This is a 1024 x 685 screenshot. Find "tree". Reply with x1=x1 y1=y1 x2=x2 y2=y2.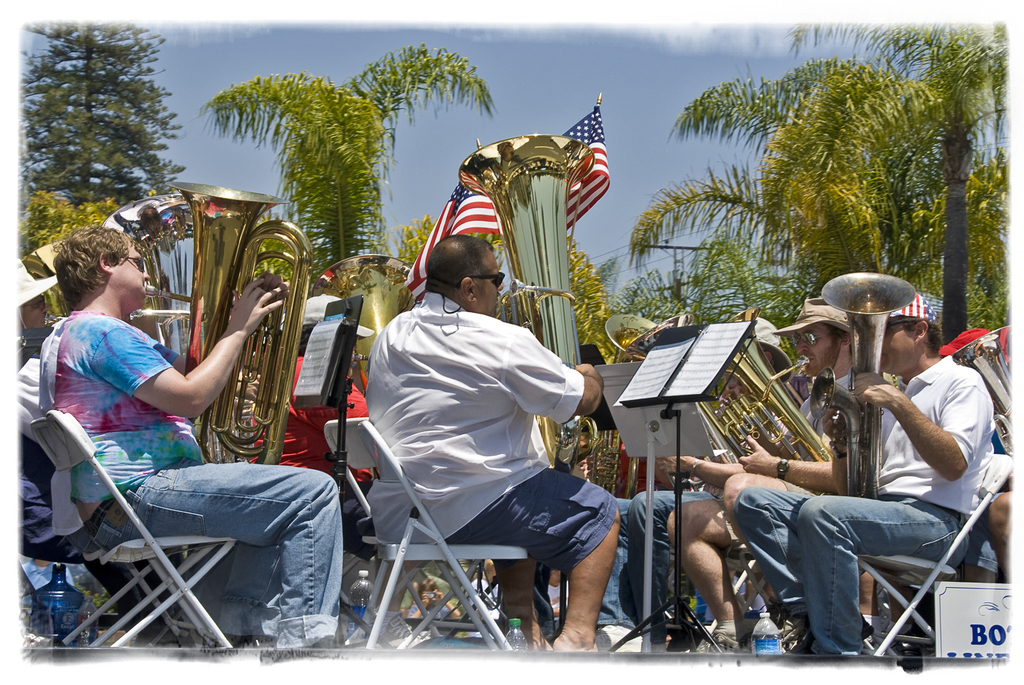
x1=20 y1=22 x2=180 y2=204.
